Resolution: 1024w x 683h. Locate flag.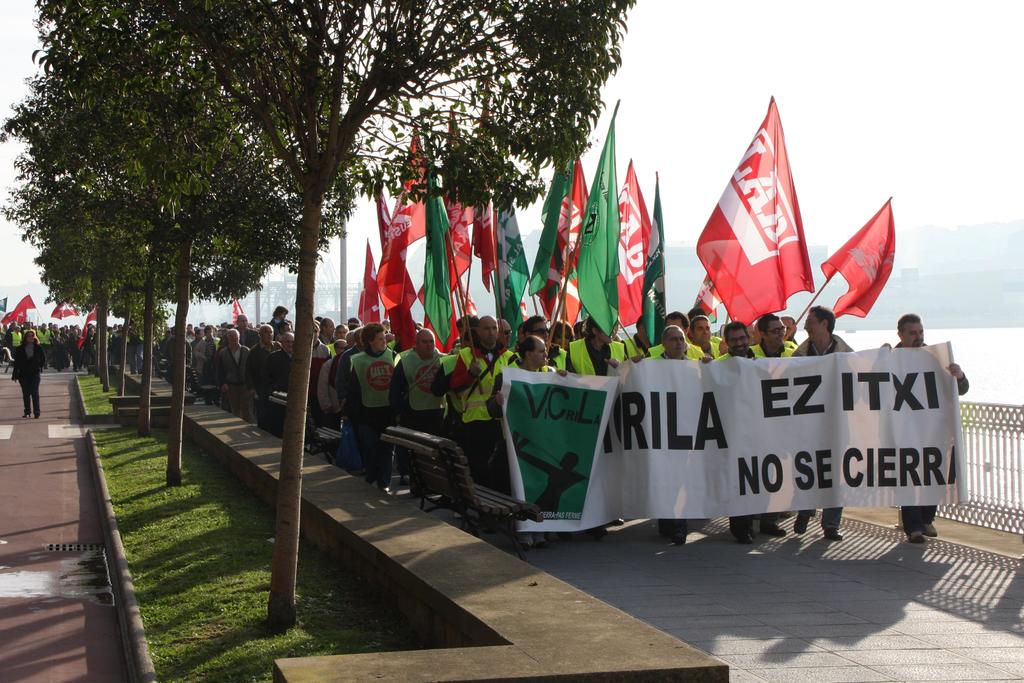
{"left": 397, "top": 120, "right": 423, "bottom": 219}.
